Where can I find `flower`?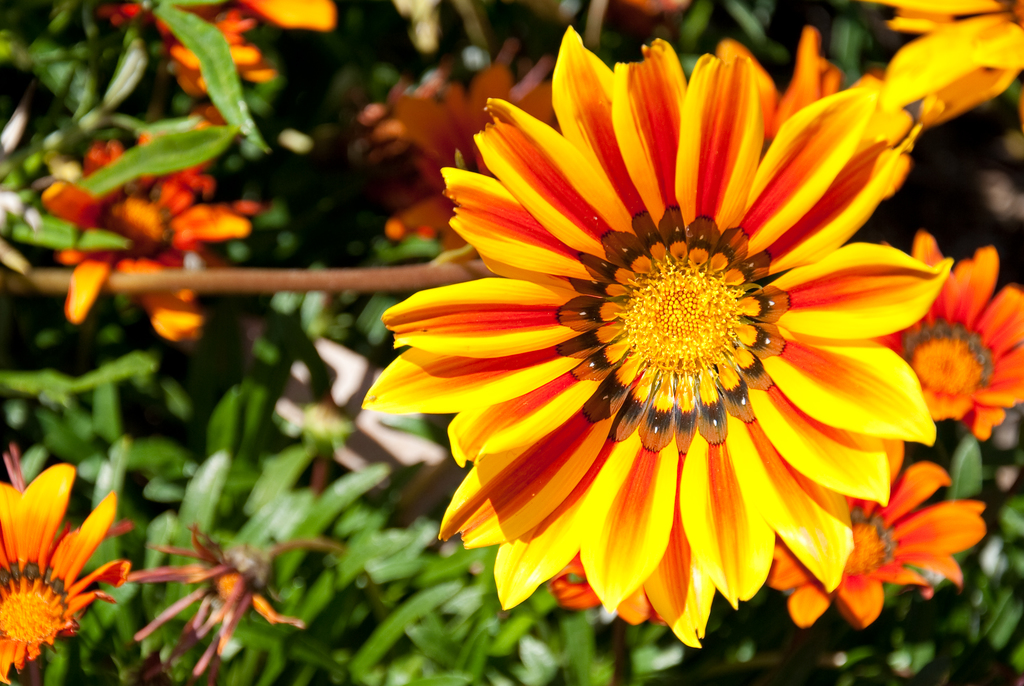
You can find it at x1=38 y1=140 x2=257 y2=345.
